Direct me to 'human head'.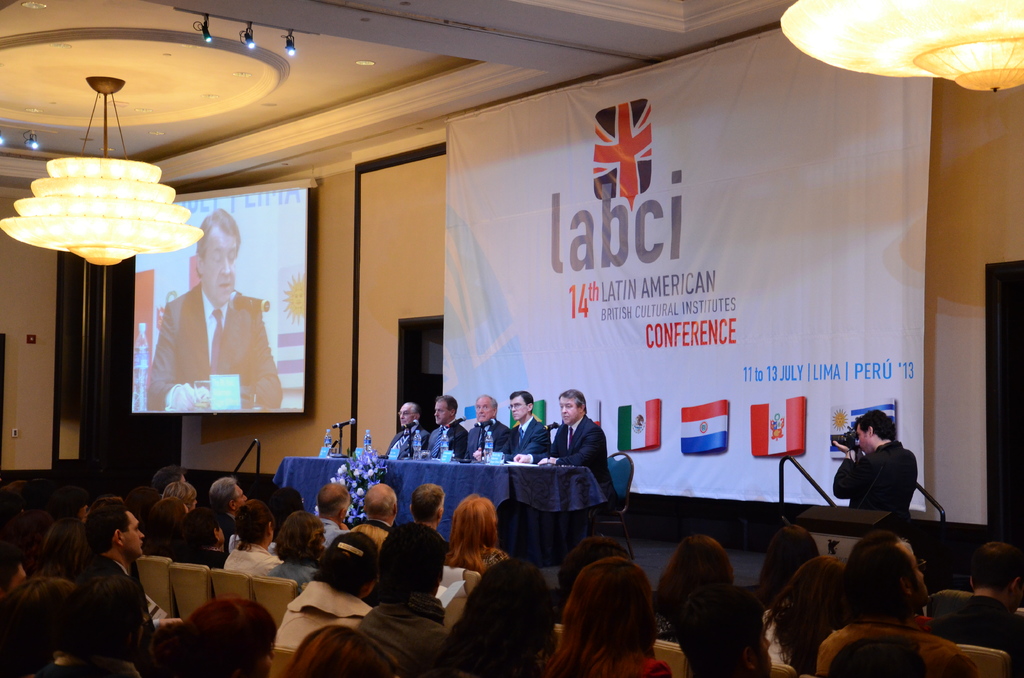
Direction: bbox(165, 286, 179, 306).
